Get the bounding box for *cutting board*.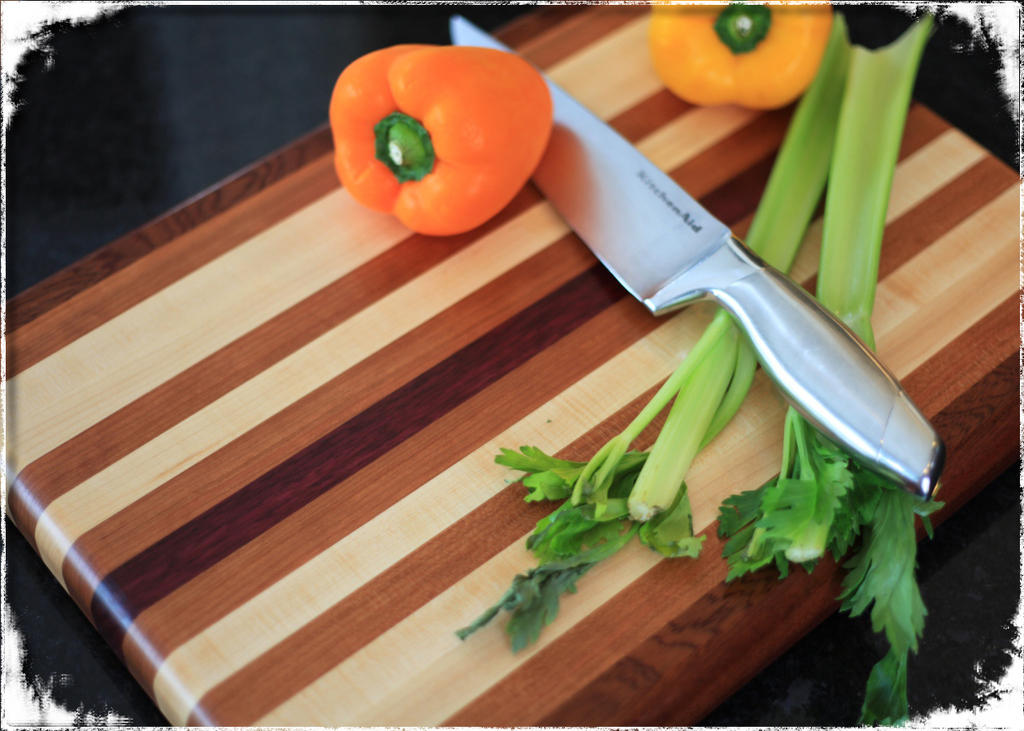
region(7, 4, 1023, 730).
